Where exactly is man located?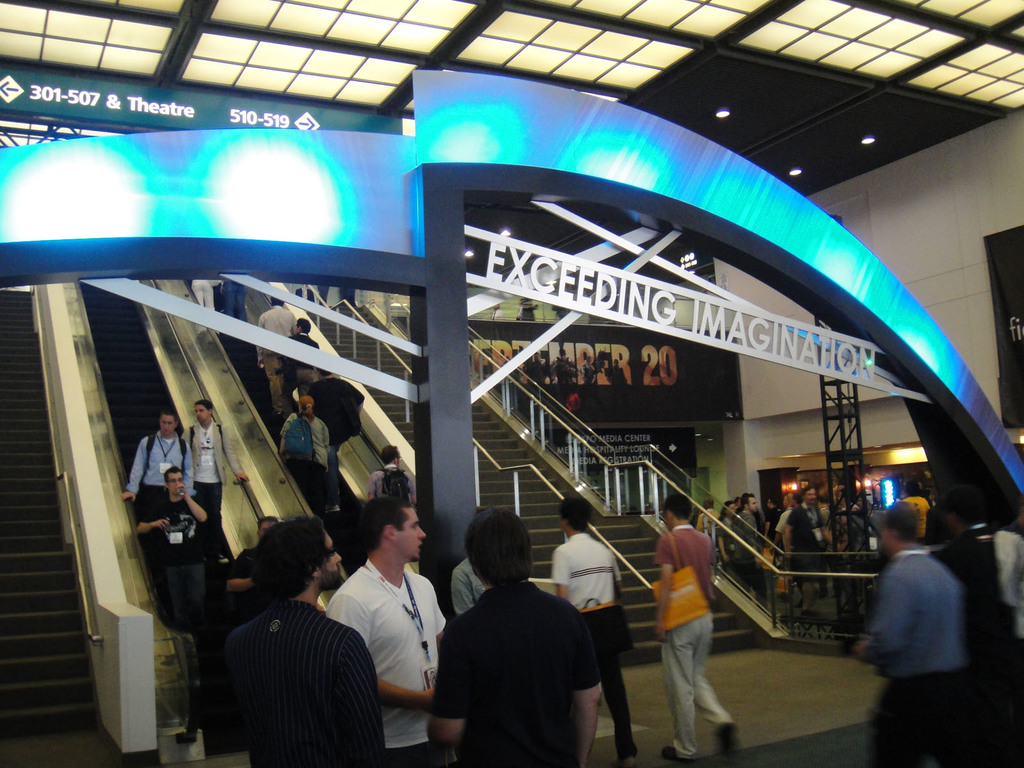
Its bounding box is box(842, 506, 965, 767).
